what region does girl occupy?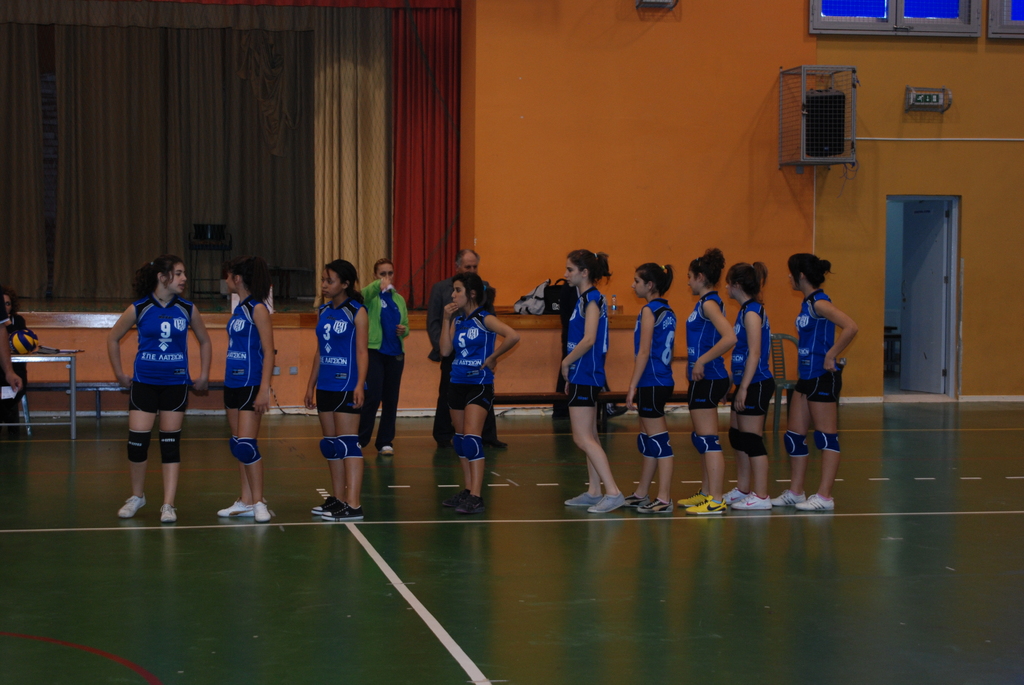
{"x1": 302, "y1": 262, "x2": 368, "y2": 519}.
